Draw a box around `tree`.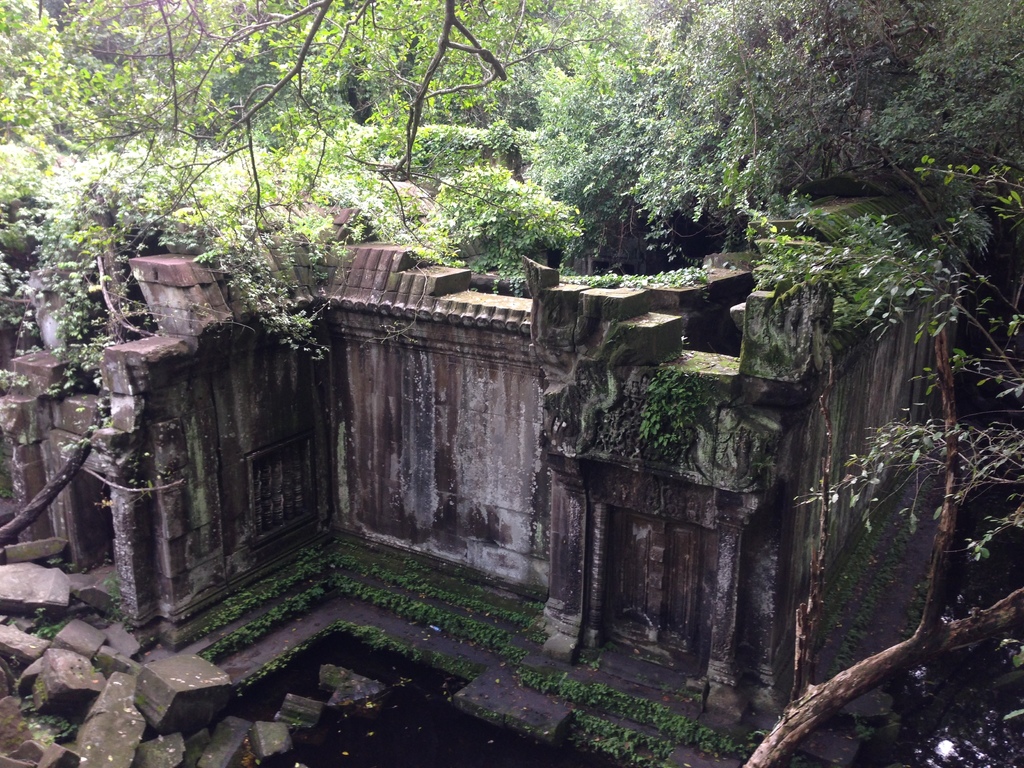
region(530, 0, 1023, 278).
